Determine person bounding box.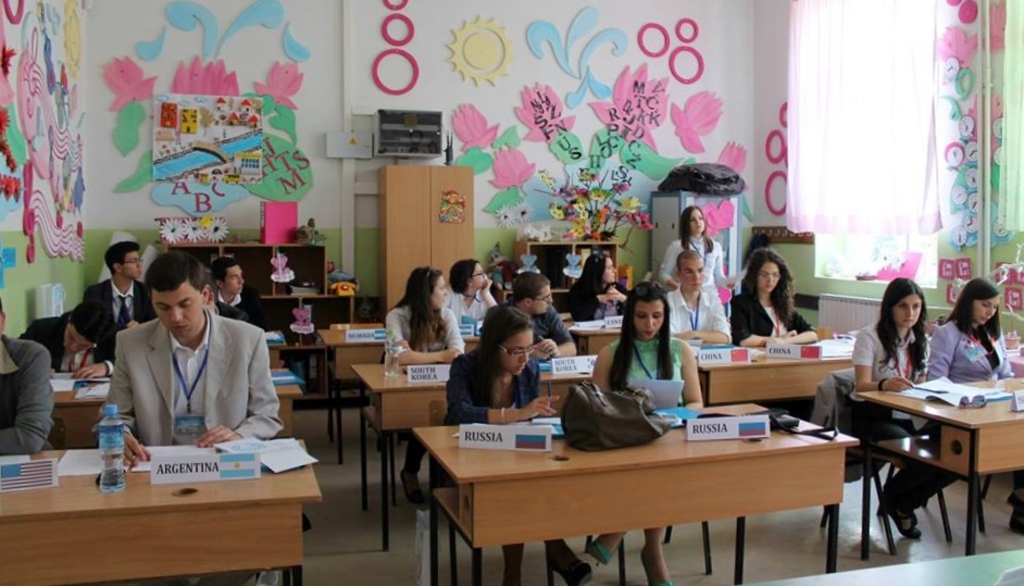
Determined: region(921, 276, 1023, 537).
